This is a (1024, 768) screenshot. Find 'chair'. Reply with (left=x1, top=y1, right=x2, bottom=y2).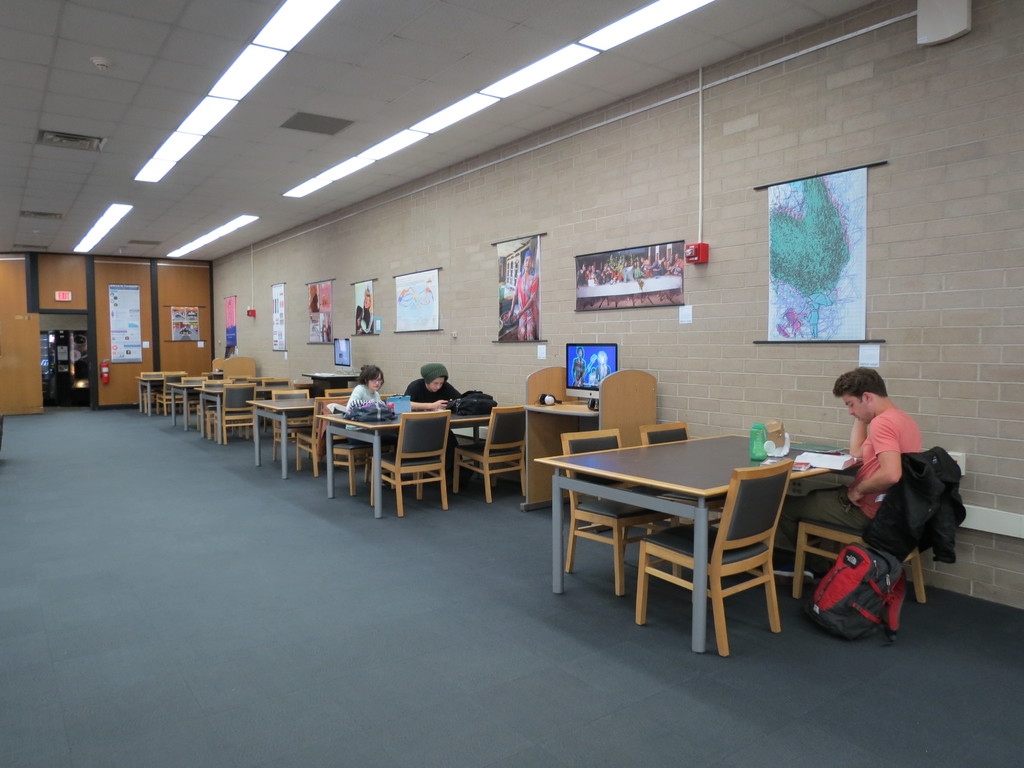
(left=562, top=426, right=670, bottom=597).
